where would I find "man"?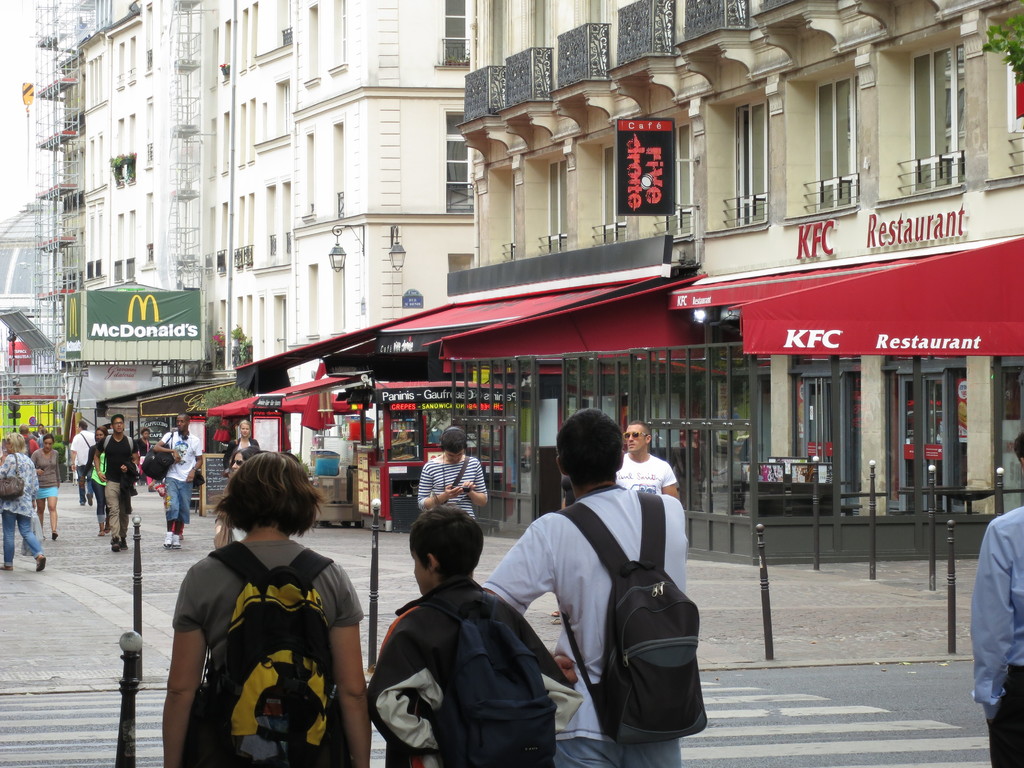
At 443,433,660,767.
